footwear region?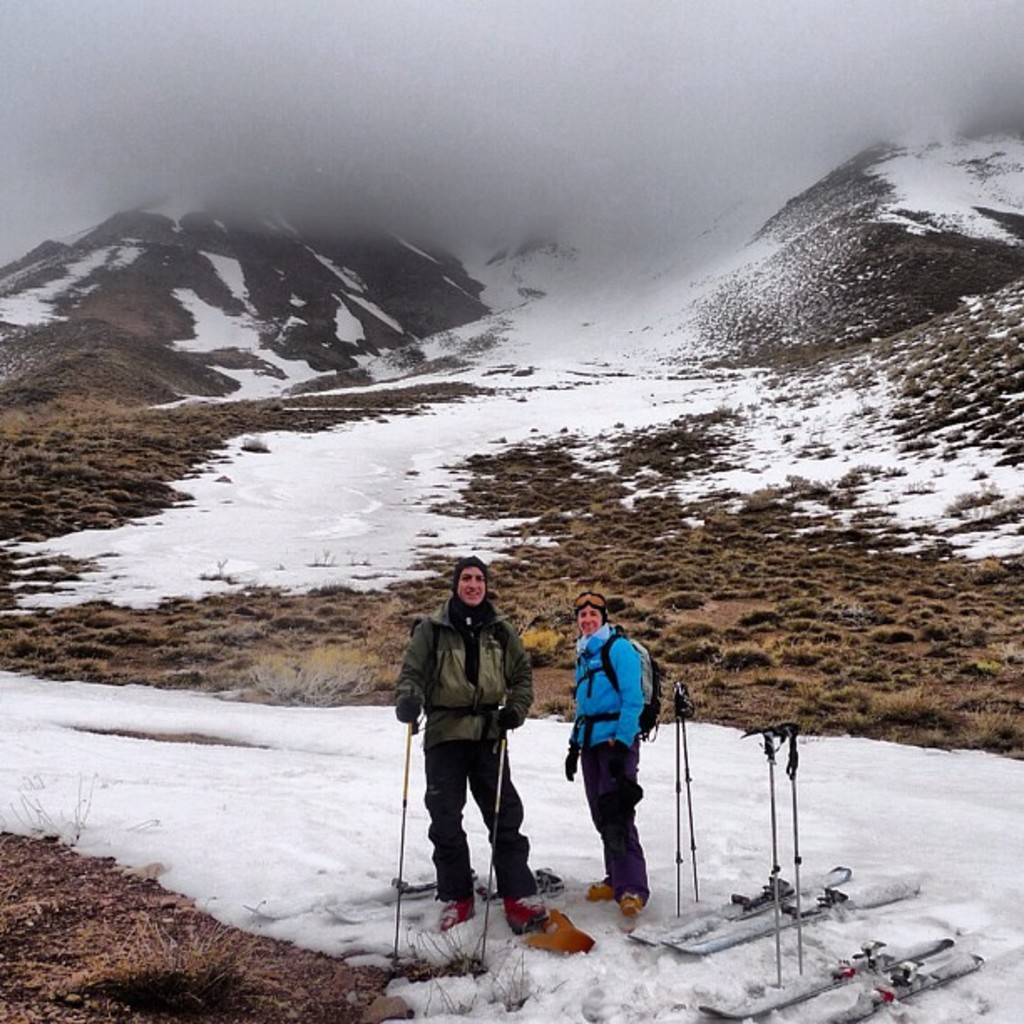
500:893:547:930
